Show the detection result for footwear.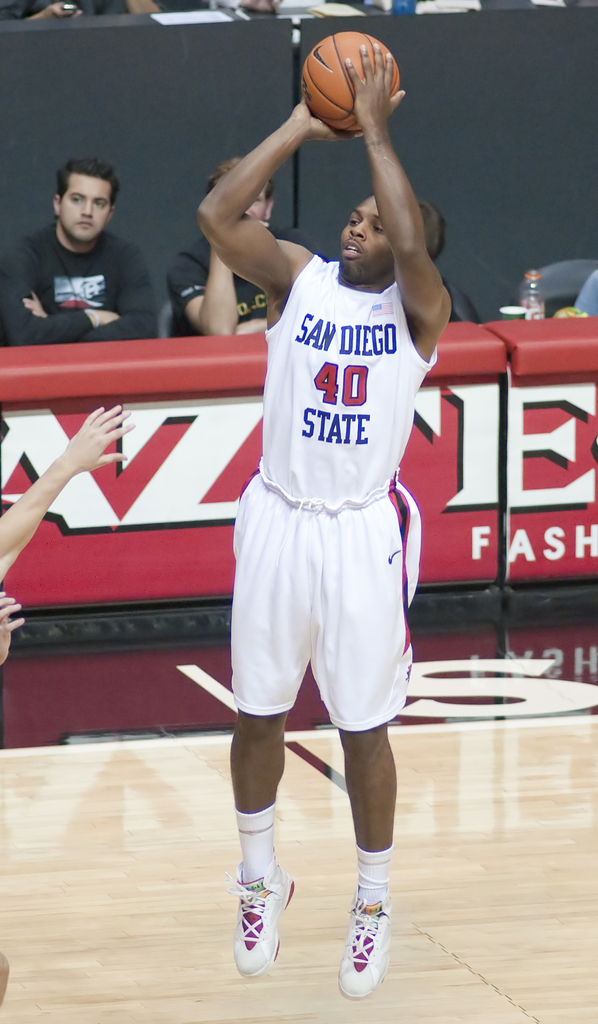
[332,881,395,996].
